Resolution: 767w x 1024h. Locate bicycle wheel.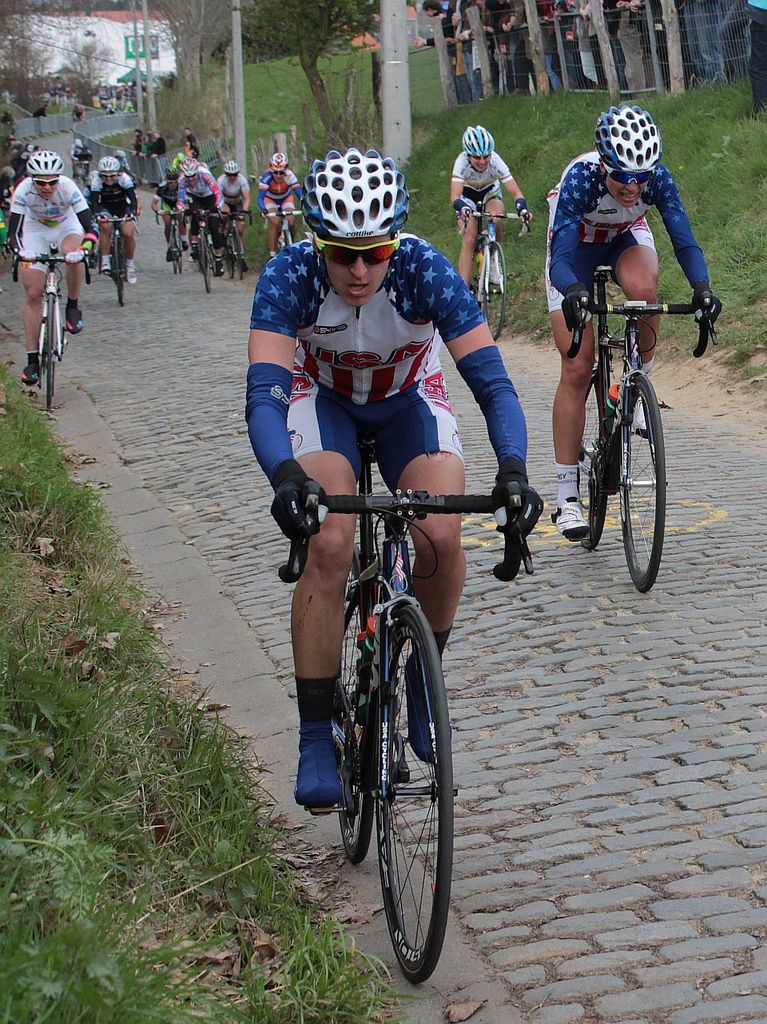
x1=577 y1=353 x2=609 y2=550.
